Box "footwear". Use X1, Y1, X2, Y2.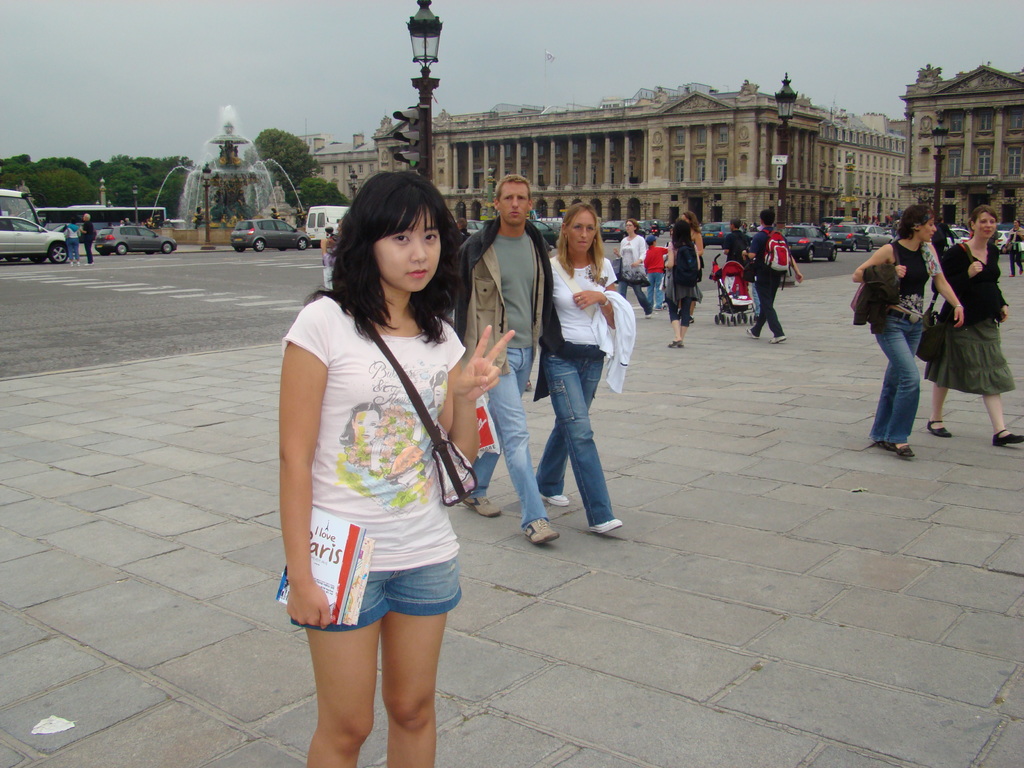
463, 495, 500, 520.
